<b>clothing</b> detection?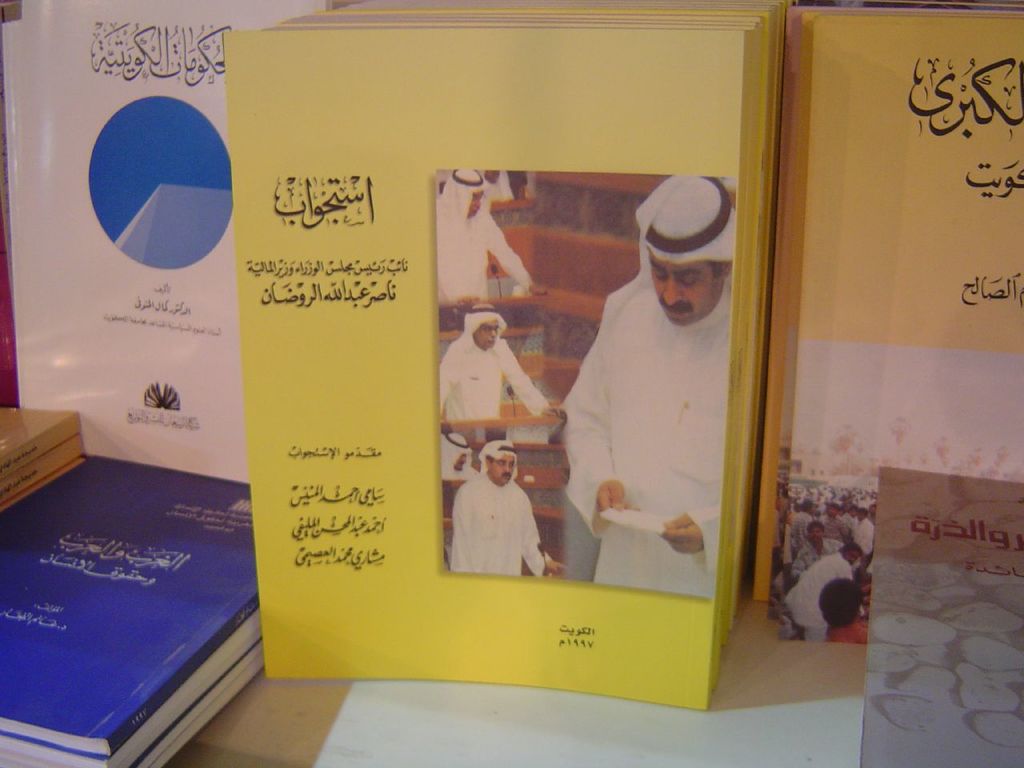
pyautogui.locateOnScreen(440, 338, 550, 421)
